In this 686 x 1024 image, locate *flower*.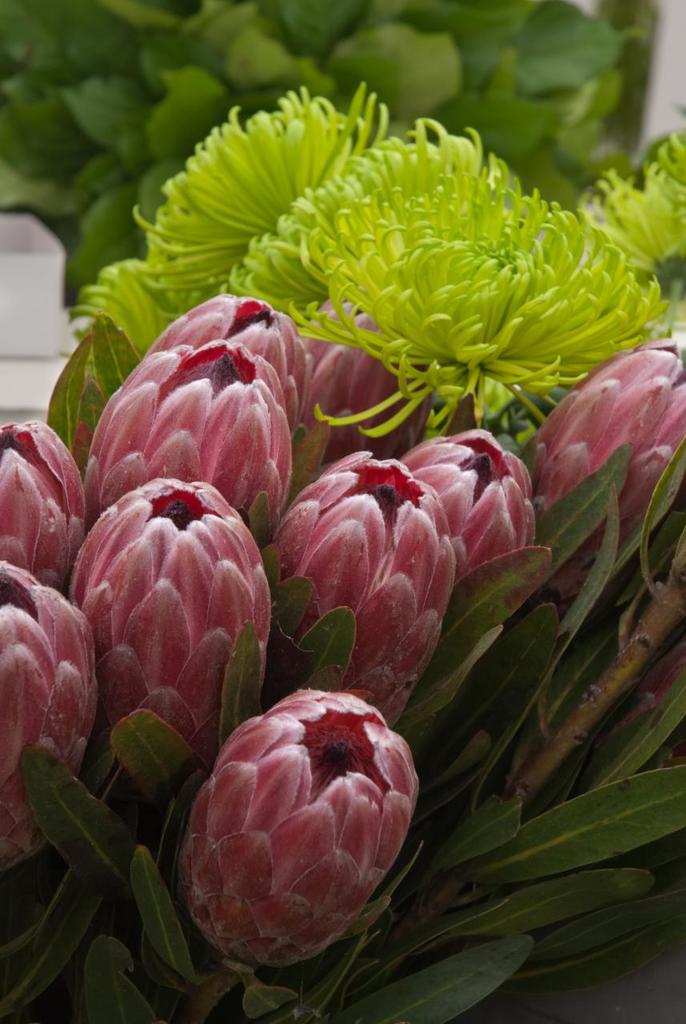
Bounding box: (x1=287, y1=299, x2=411, y2=455).
